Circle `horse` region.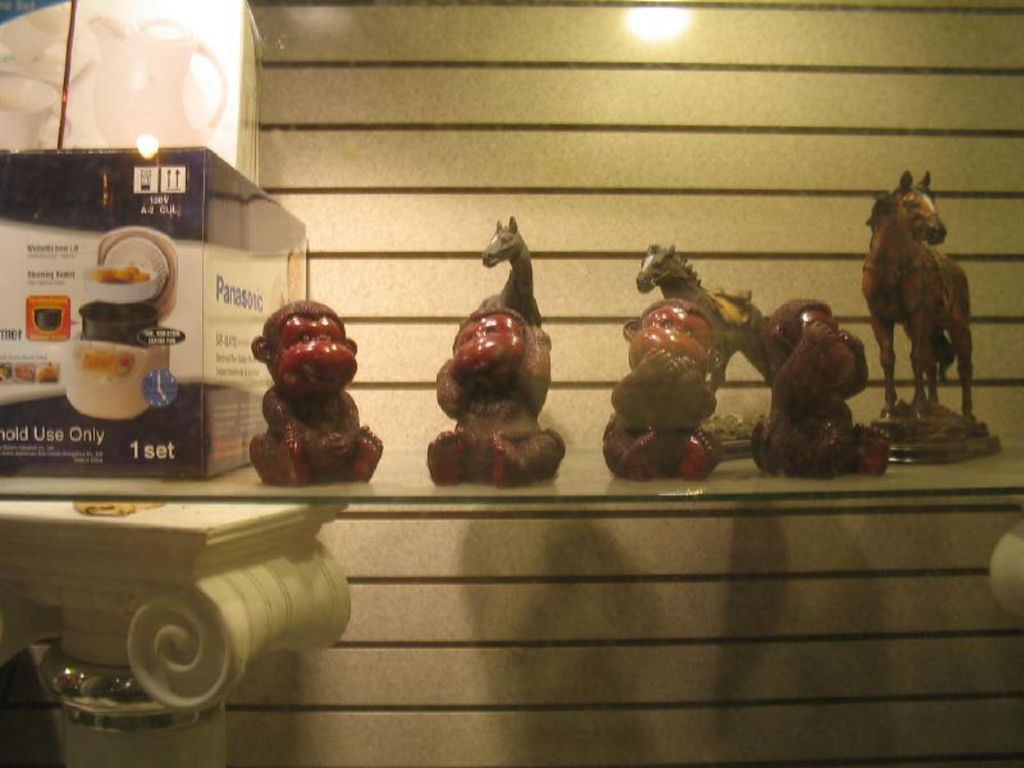
Region: x1=476 y1=211 x2=540 y2=325.
